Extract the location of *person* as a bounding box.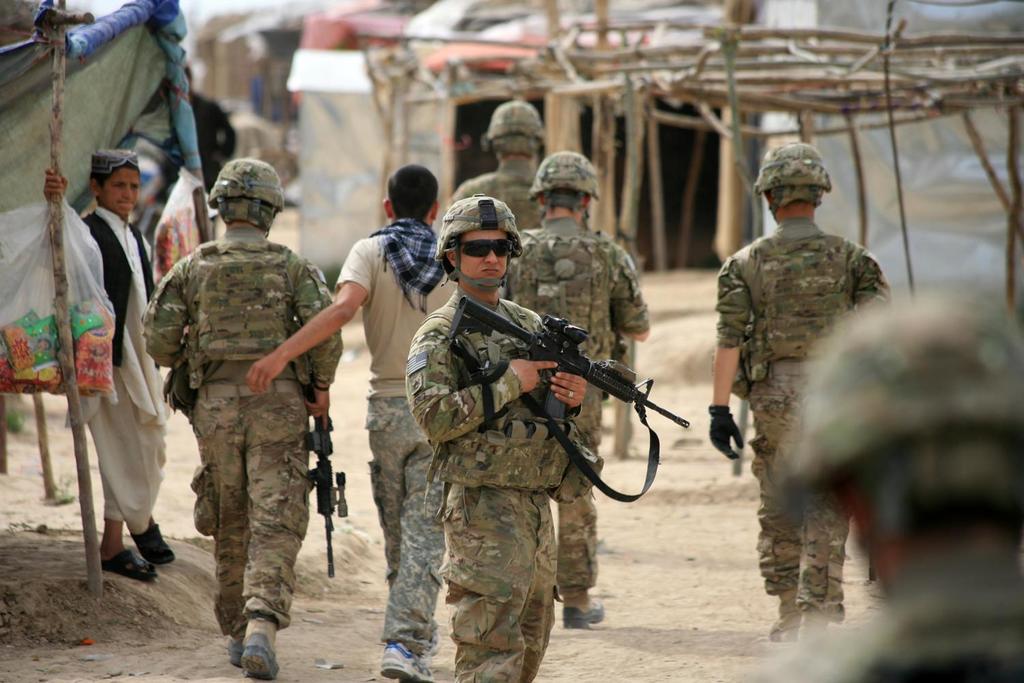
crop(449, 98, 588, 238).
